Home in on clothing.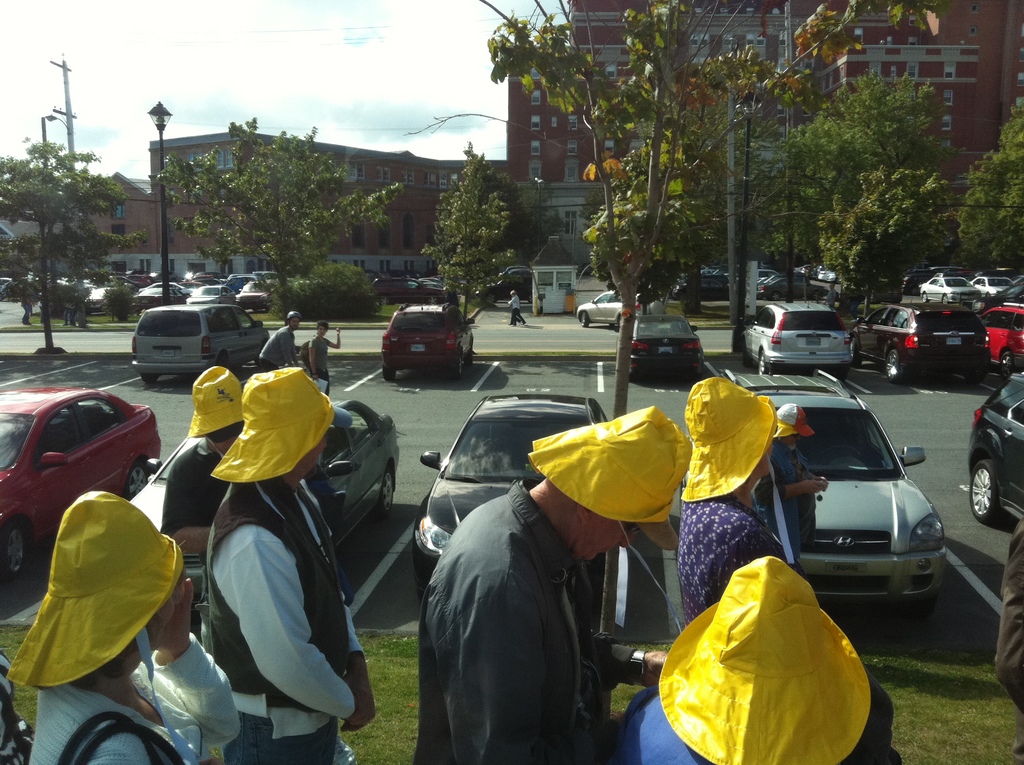
Homed in at <box>306,334,332,389</box>.
